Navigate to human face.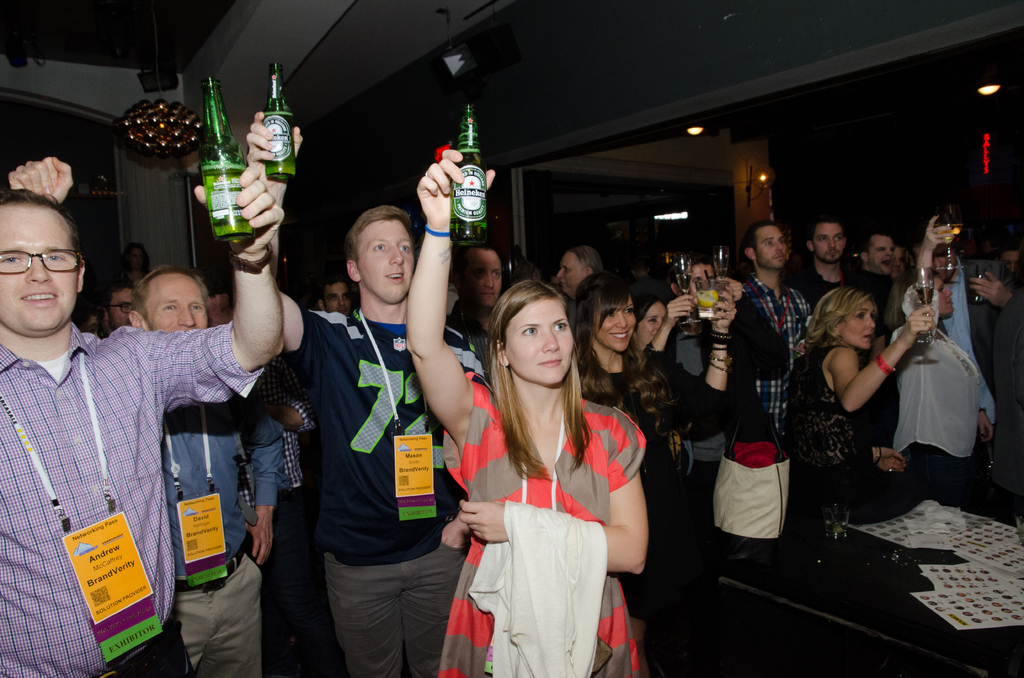
Navigation target: {"x1": 462, "y1": 250, "x2": 502, "y2": 303}.
